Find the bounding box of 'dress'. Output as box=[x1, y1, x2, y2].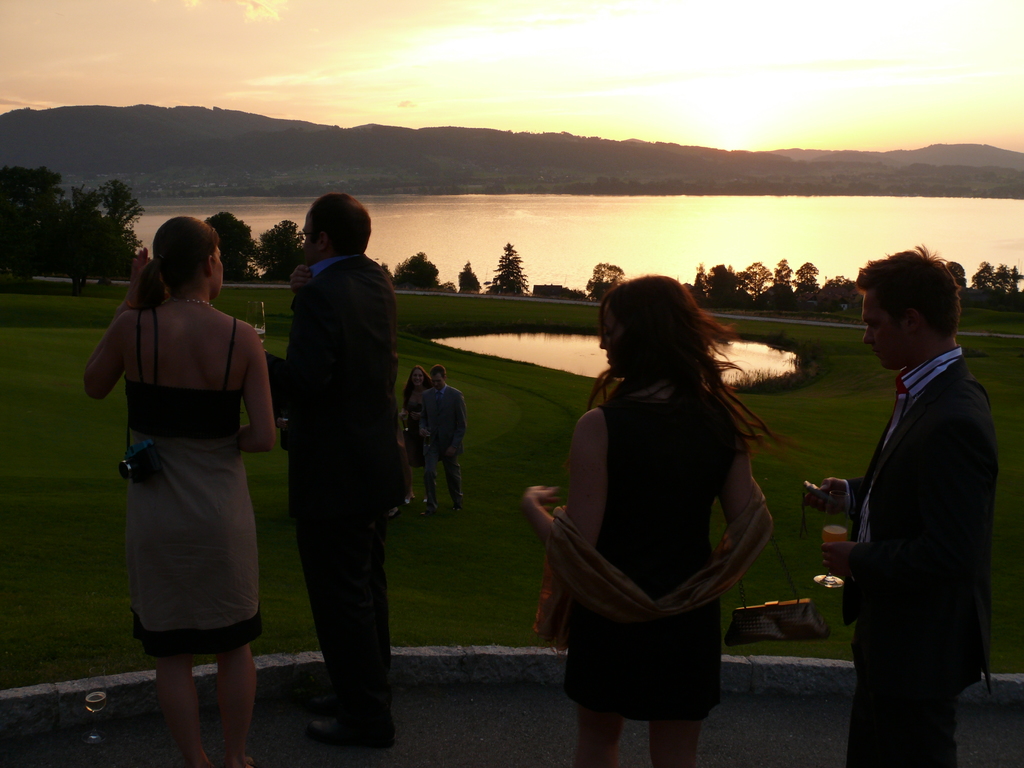
box=[559, 404, 745, 720].
